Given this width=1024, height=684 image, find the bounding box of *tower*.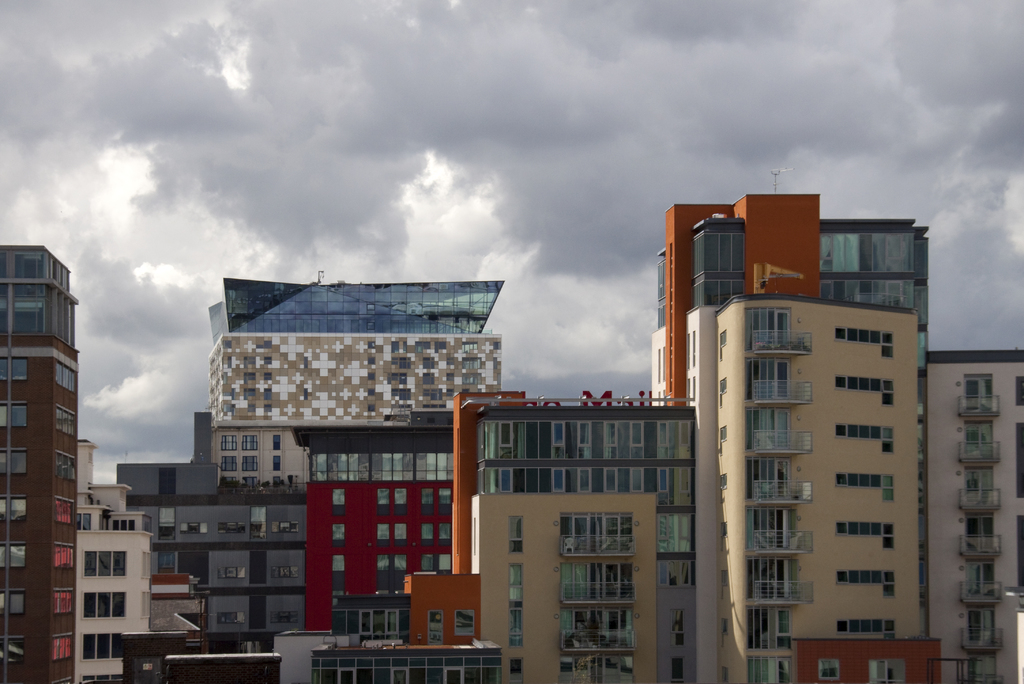
Rect(0, 246, 79, 683).
